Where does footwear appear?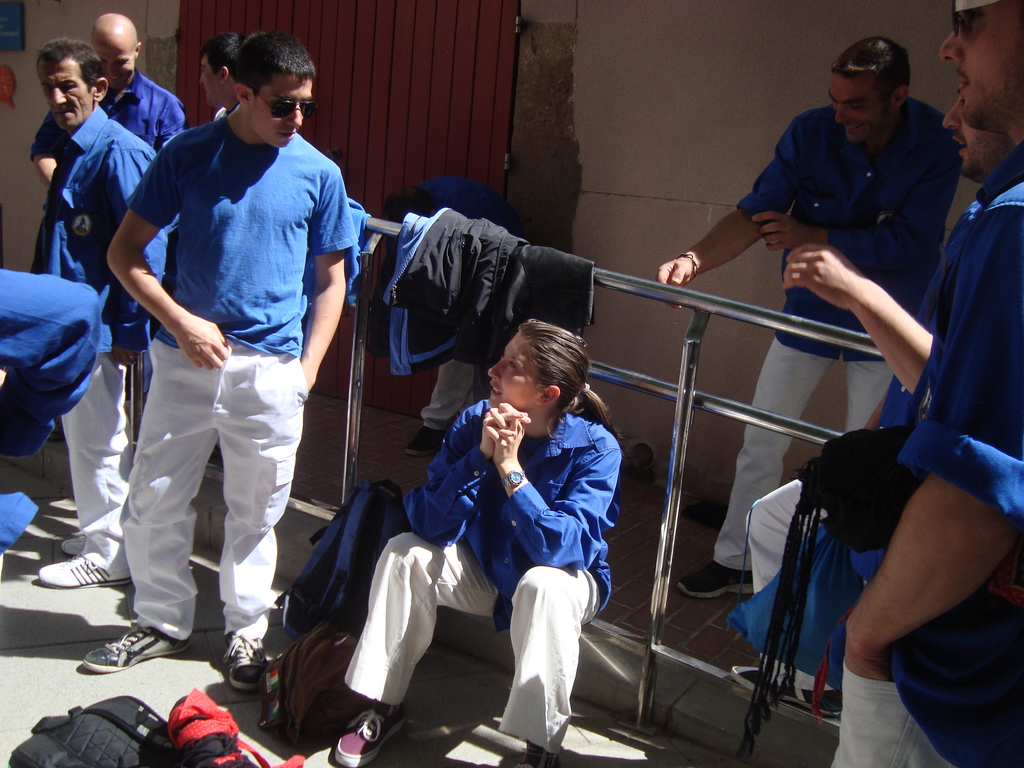
Appears at crop(335, 703, 411, 767).
